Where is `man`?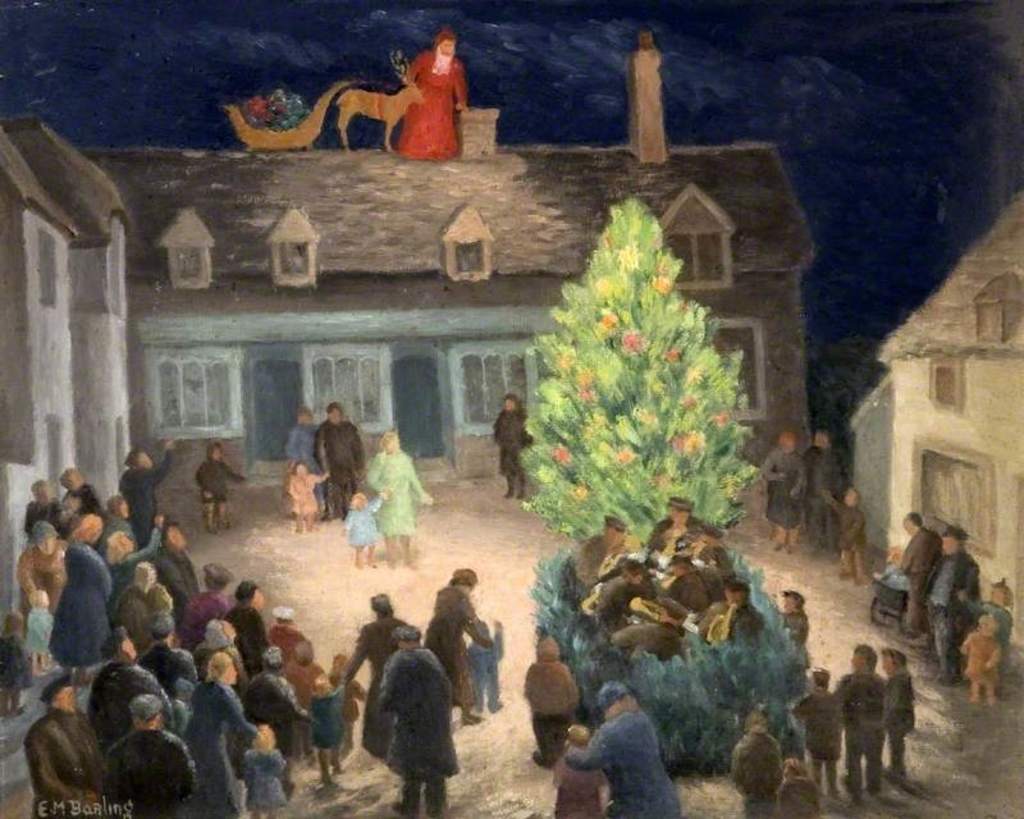
box(188, 566, 234, 627).
